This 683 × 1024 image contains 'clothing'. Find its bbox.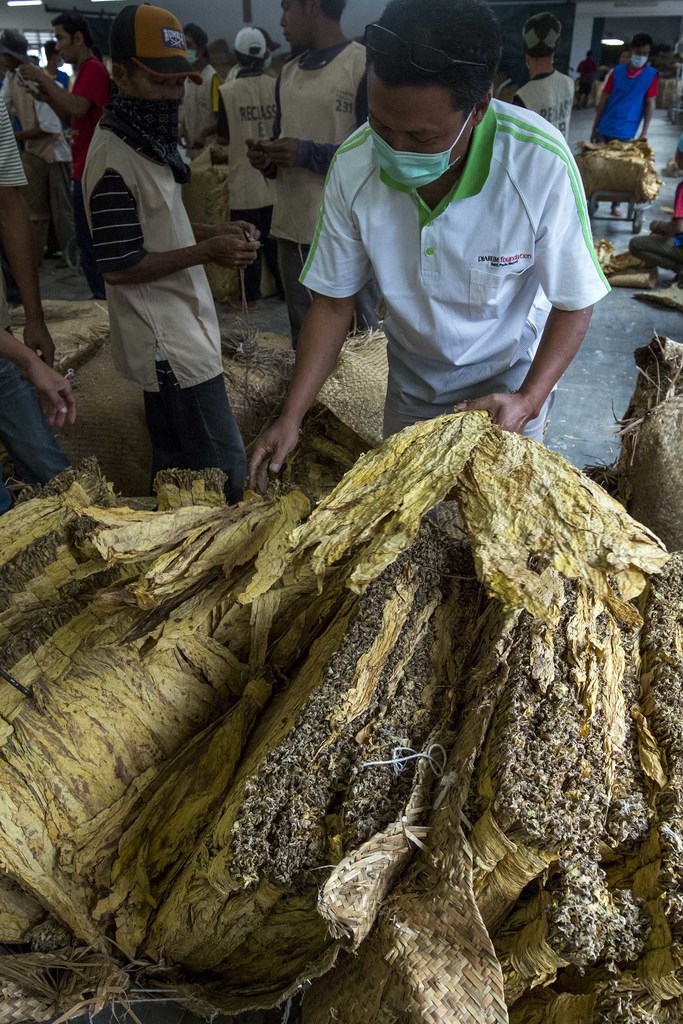
pyautogui.locateOnScreen(505, 73, 584, 160).
